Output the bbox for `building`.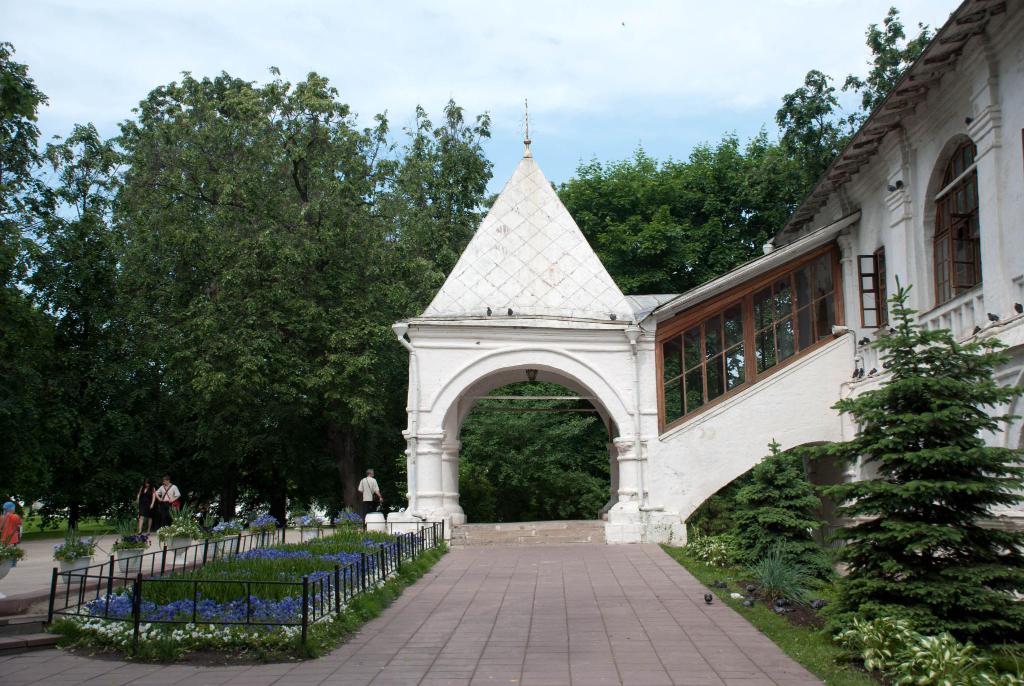
(378,0,1023,550).
